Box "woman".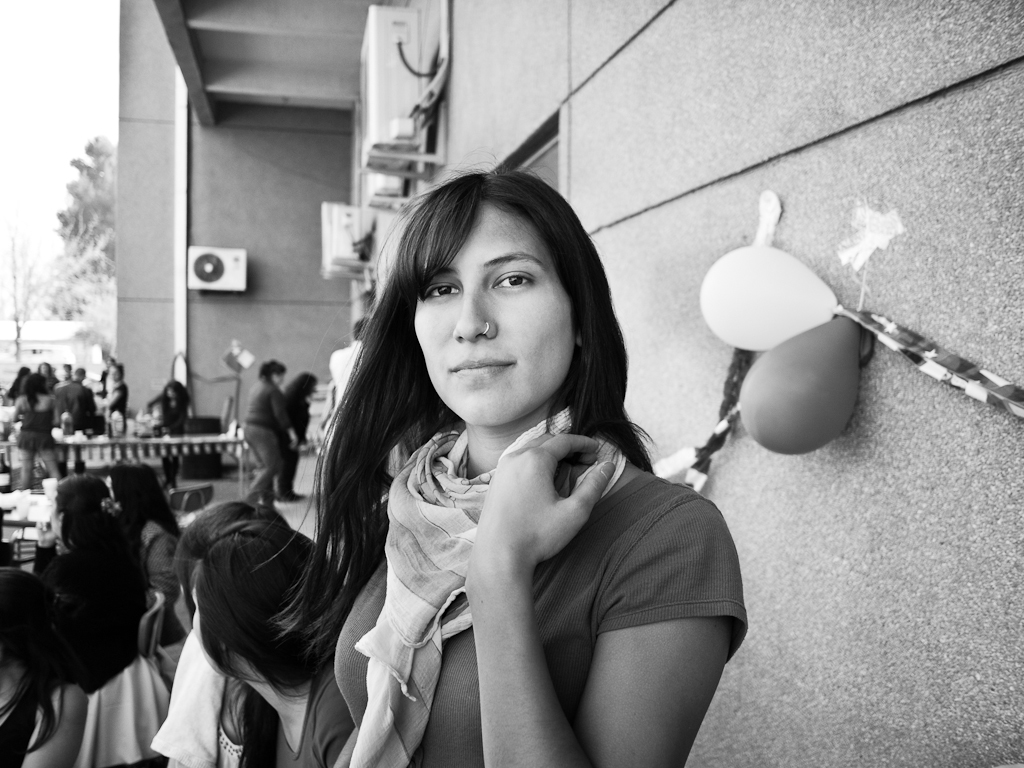
bbox(187, 517, 345, 767).
